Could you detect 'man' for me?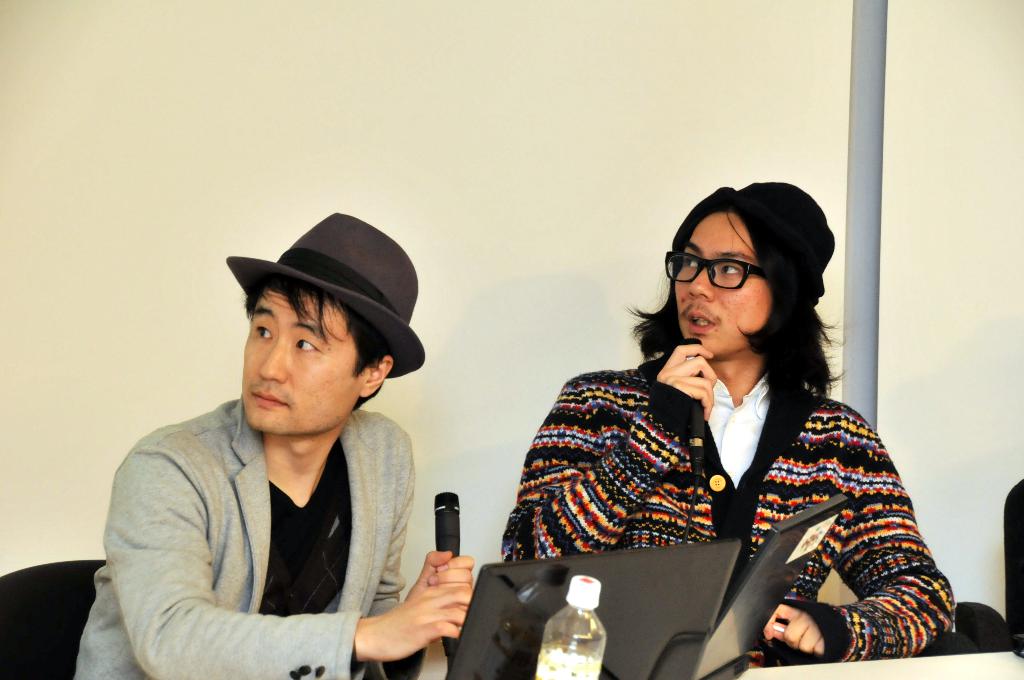
Detection result: 78 191 499 679.
